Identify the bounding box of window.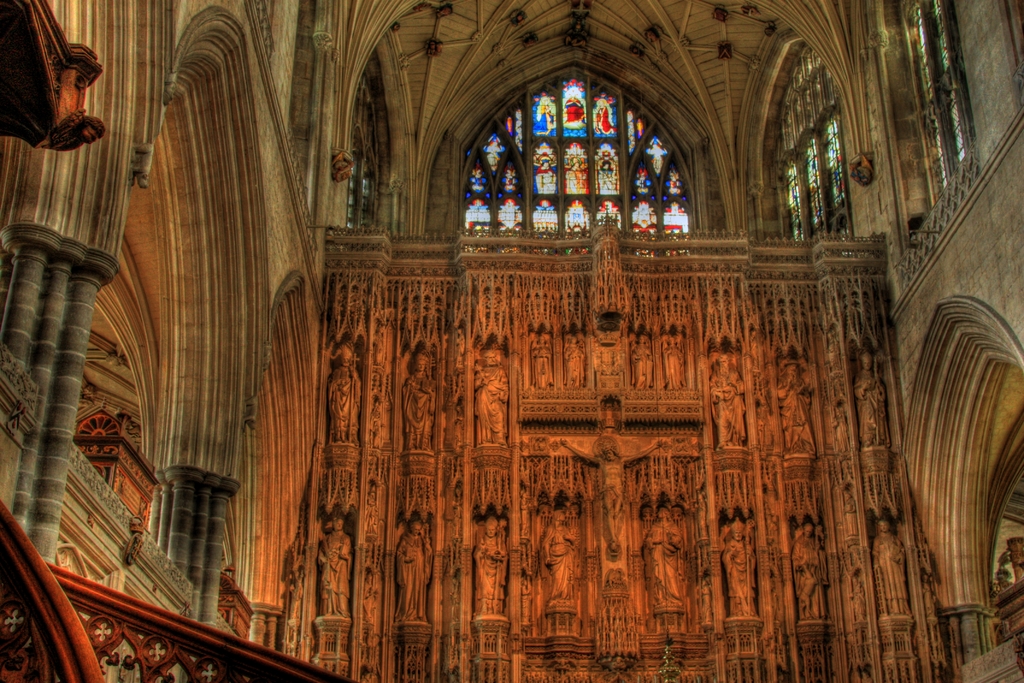
<box>437,80,700,246</box>.
